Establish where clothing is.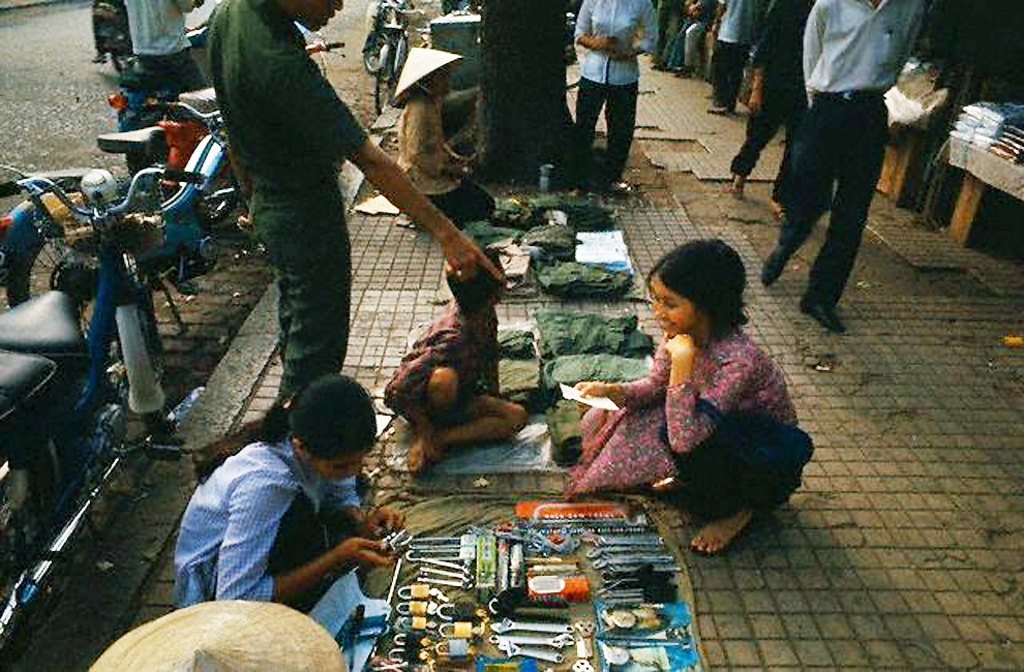
Established at bbox=[578, 82, 623, 188].
